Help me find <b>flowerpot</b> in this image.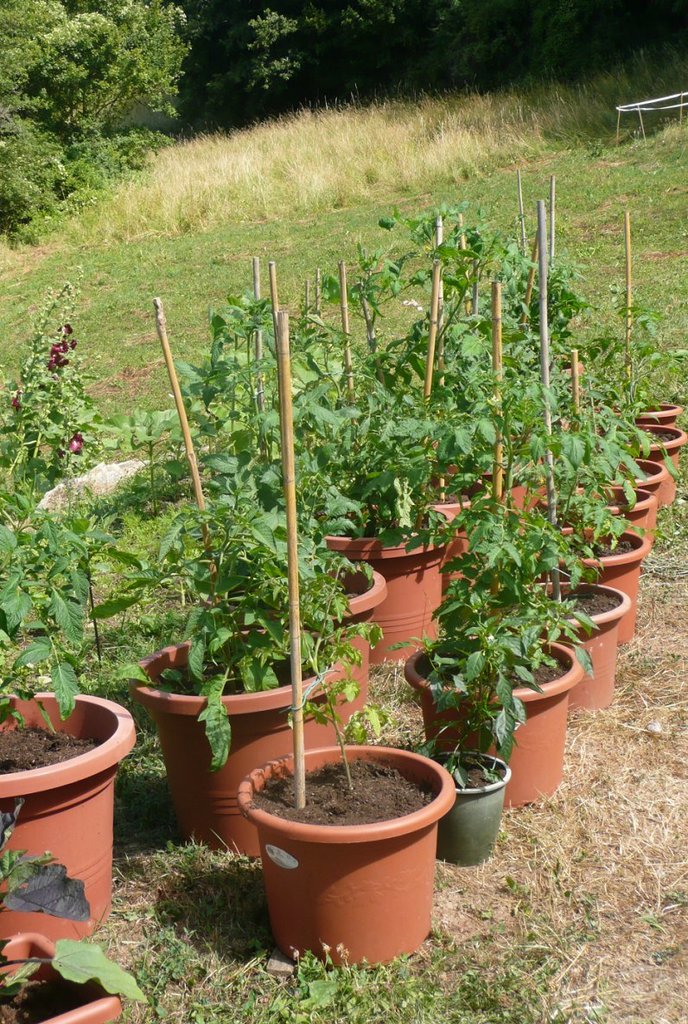
Found it: bbox(0, 681, 135, 950).
